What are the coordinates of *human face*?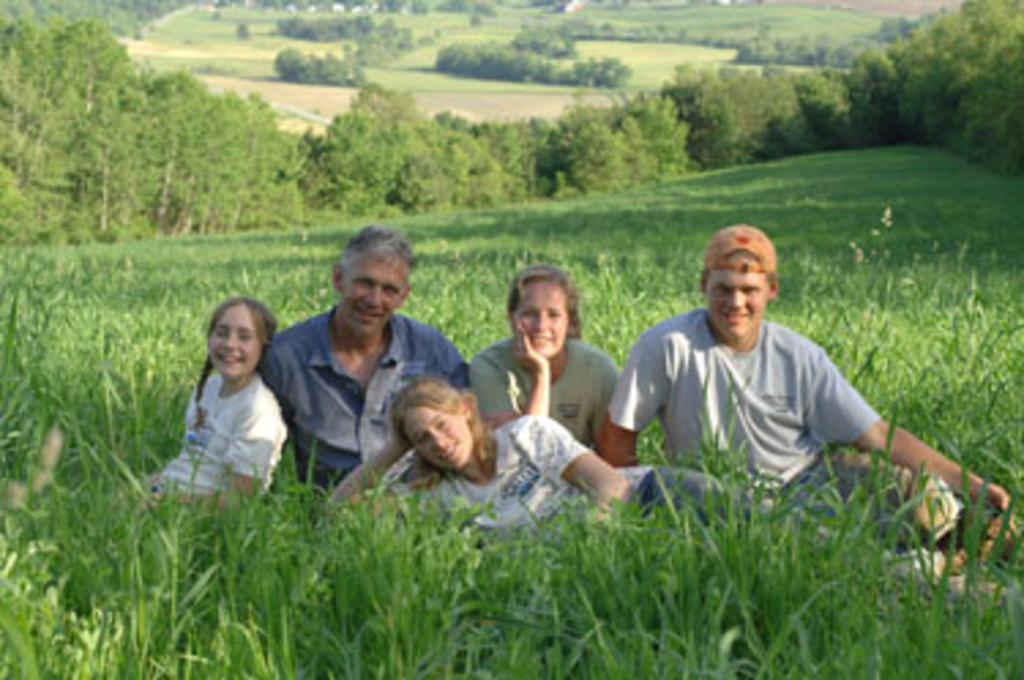
rect(336, 249, 410, 333).
